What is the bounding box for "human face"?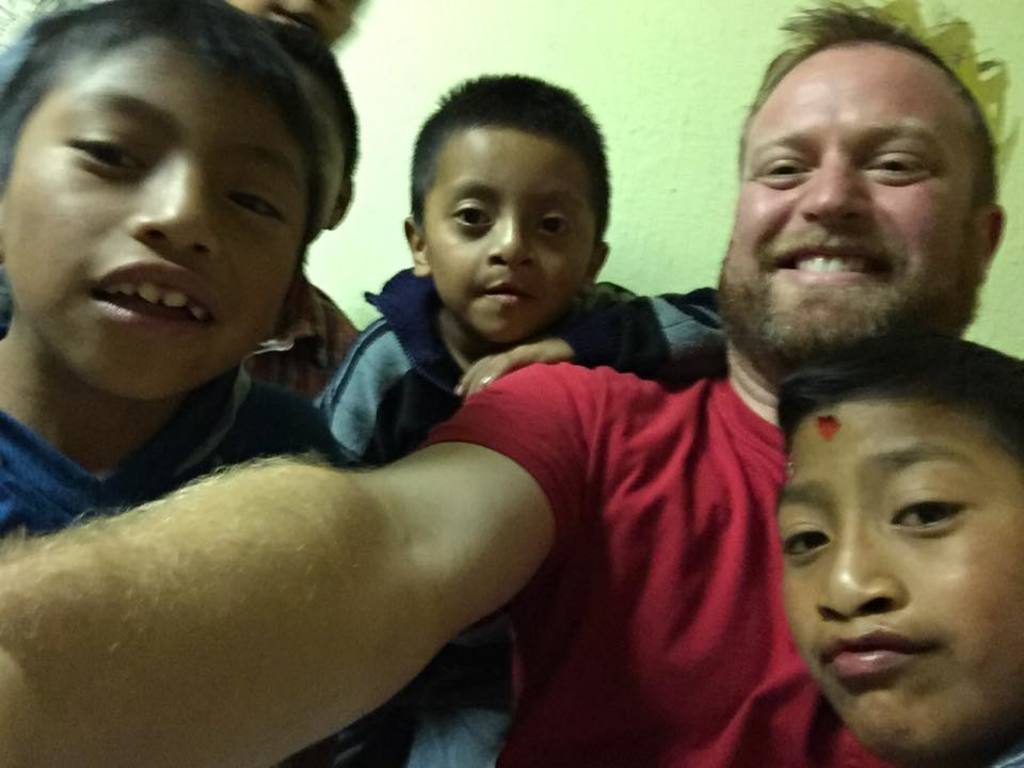
region(718, 35, 983, 366).
